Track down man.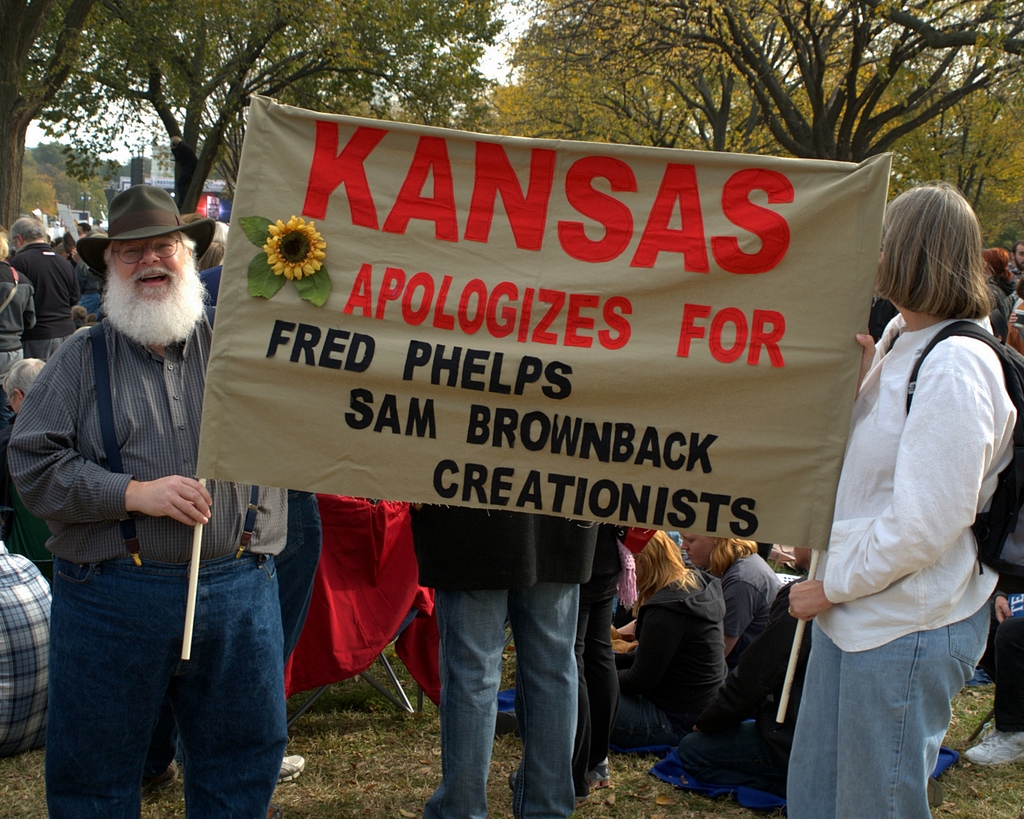
Tracked to {"left": 9, "top": 214, "right": 85, "bottom": 368}.
